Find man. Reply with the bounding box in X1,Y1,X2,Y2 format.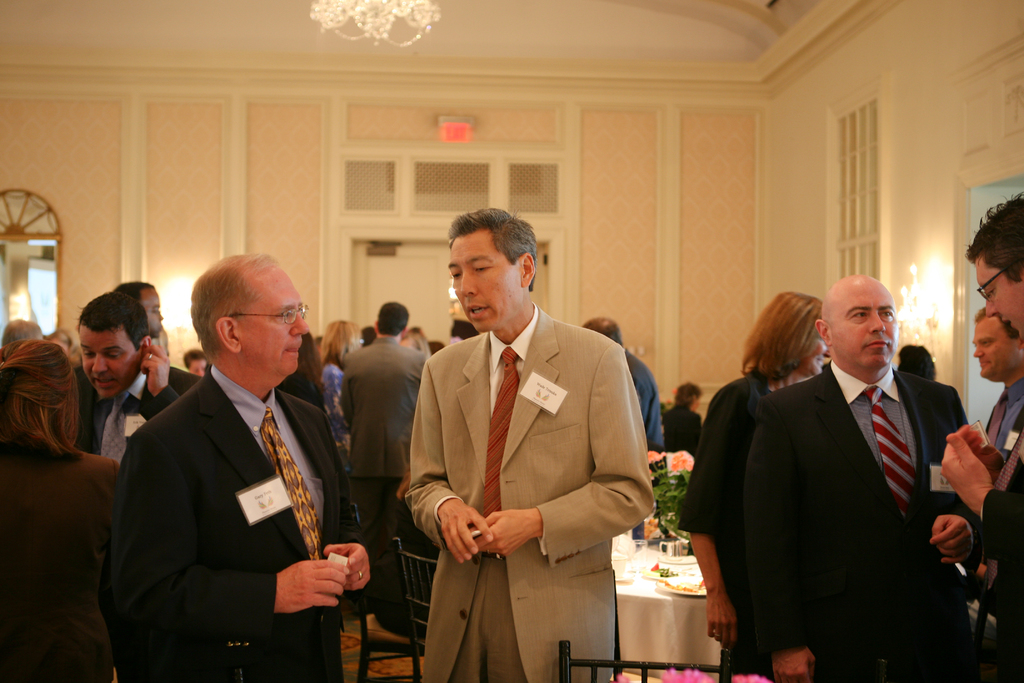
340,300,429,550.
